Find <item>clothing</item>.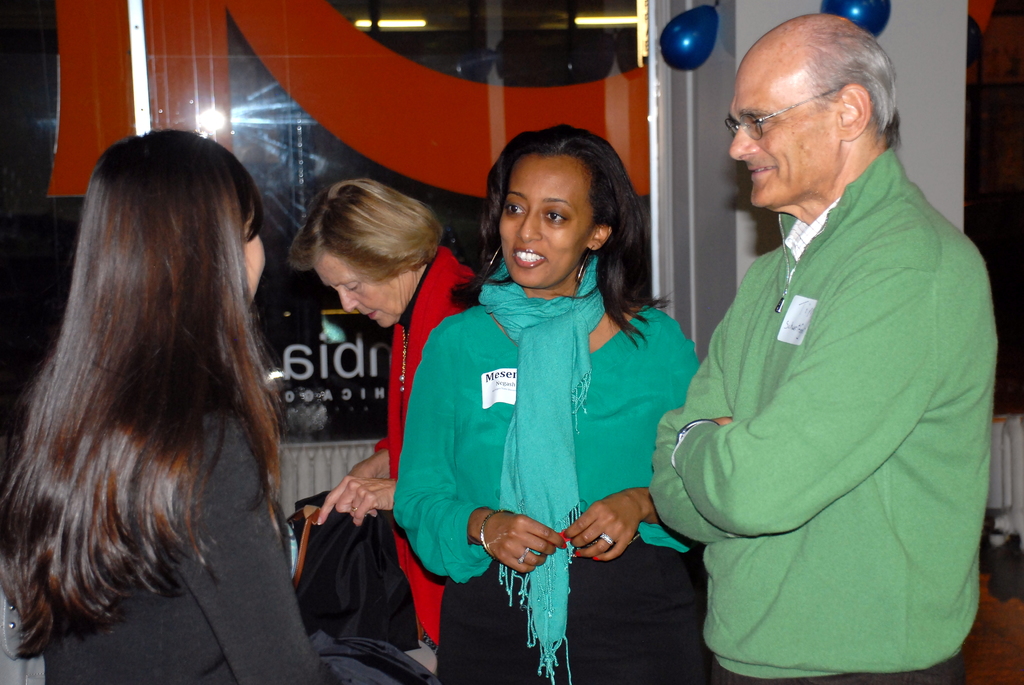
[left=36, top=400, right=439, bottom=684].
